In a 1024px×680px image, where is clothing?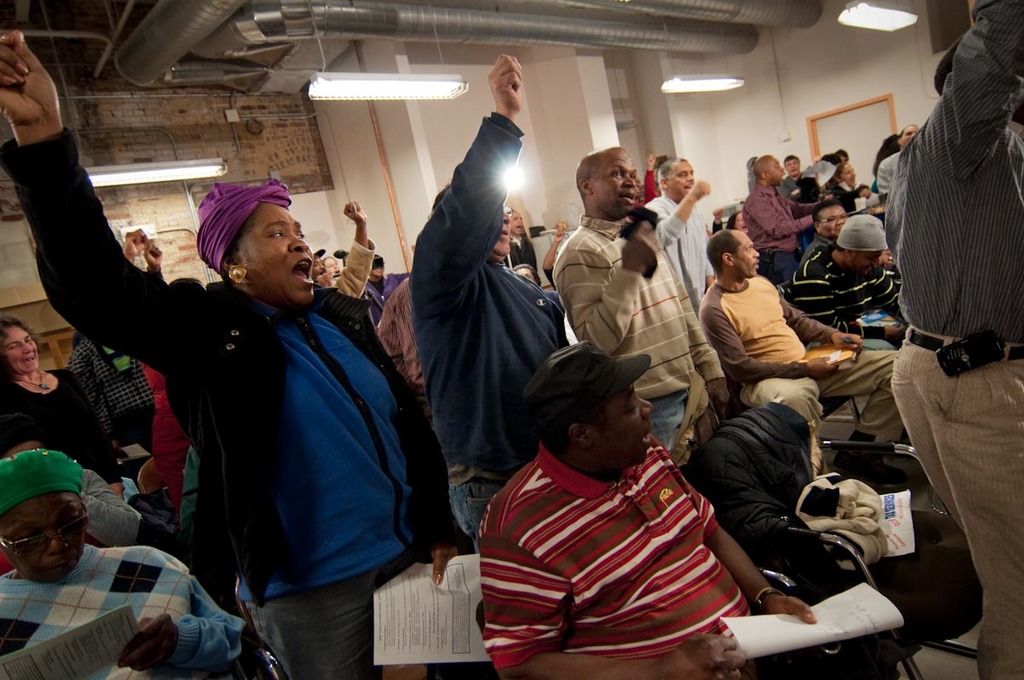
[left=507, top=230, right=543, bottom=287].
